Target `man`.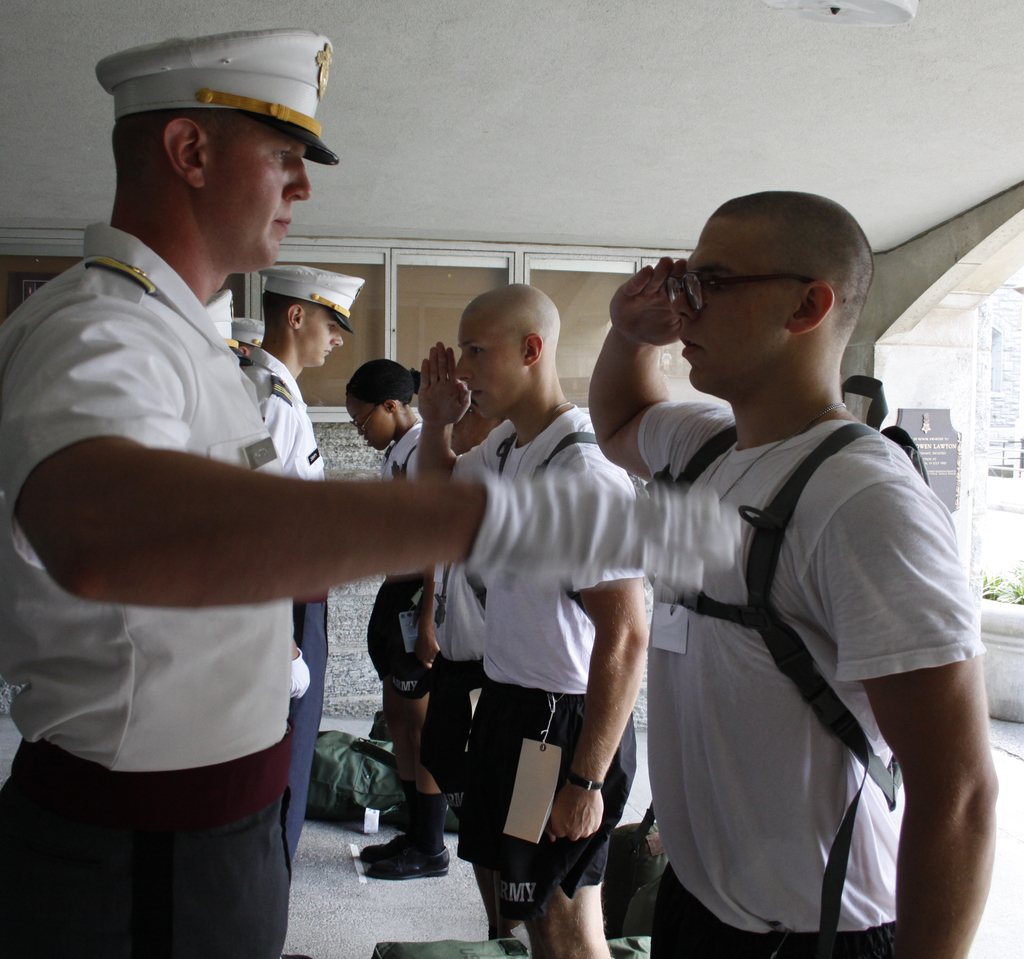
Target region: {"x1": 0, "y1": 25, "x2": 744, "y2": 958}.
